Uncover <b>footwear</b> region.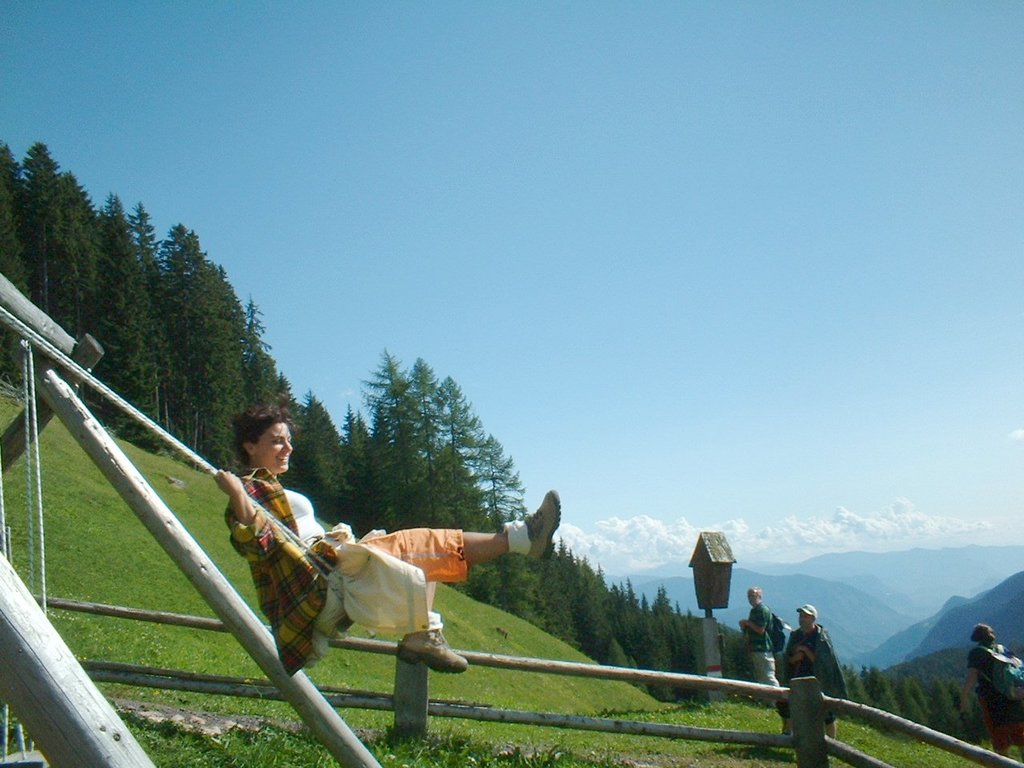
Uncovered: l=521, t=492, r=562, b=564.
